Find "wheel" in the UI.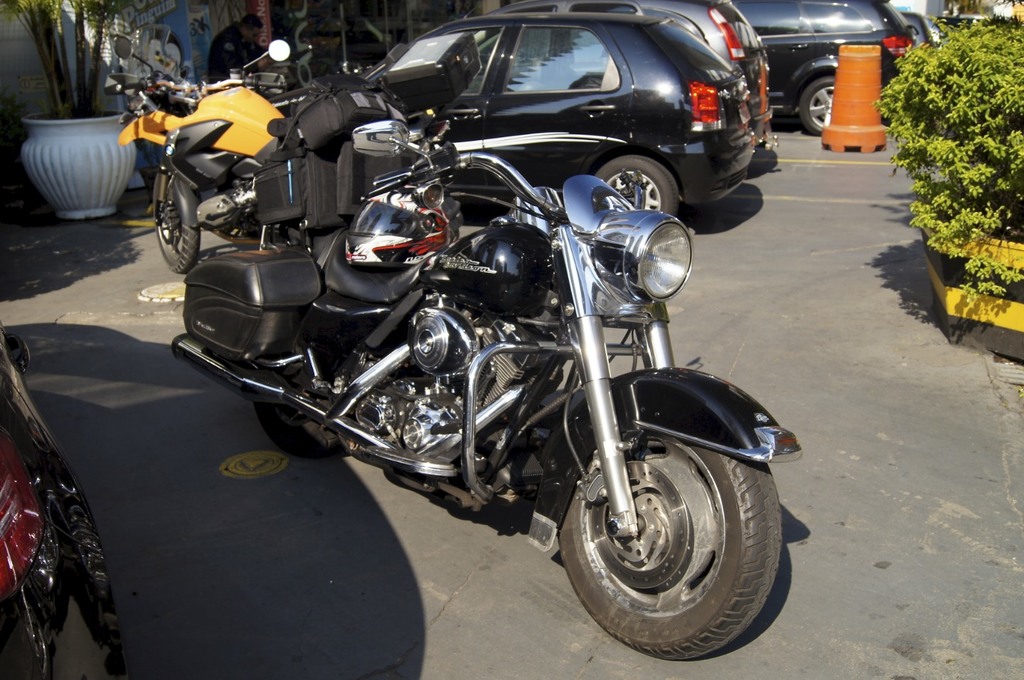
UI element at <region>567, 423, 789, 652</region>.
